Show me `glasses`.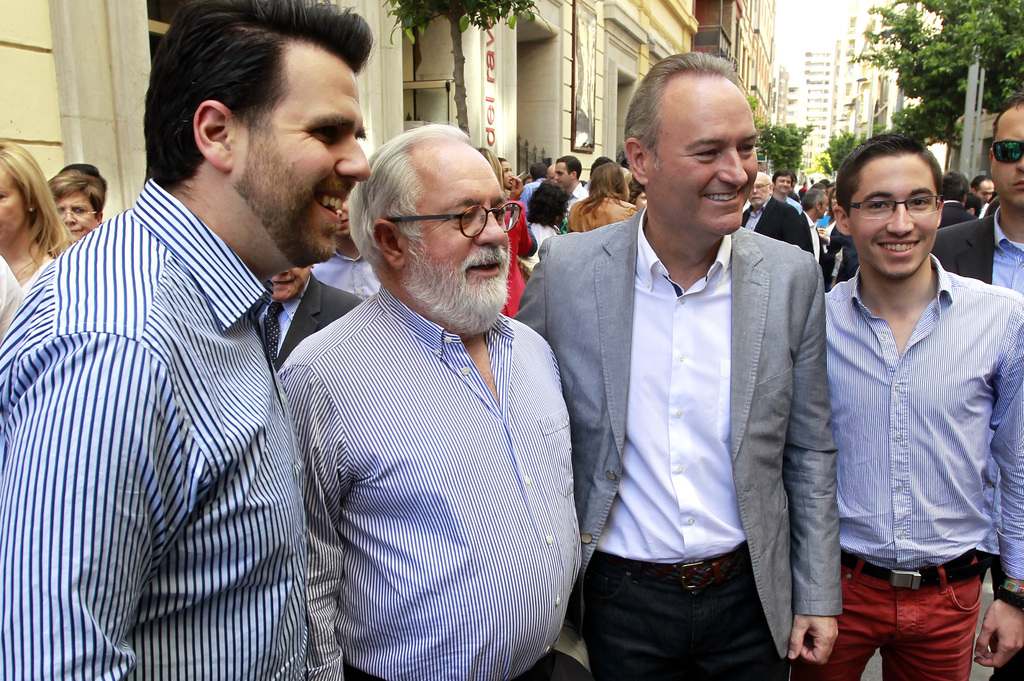
`glasses` is here: bbox=[846, 194, 945, 220].
